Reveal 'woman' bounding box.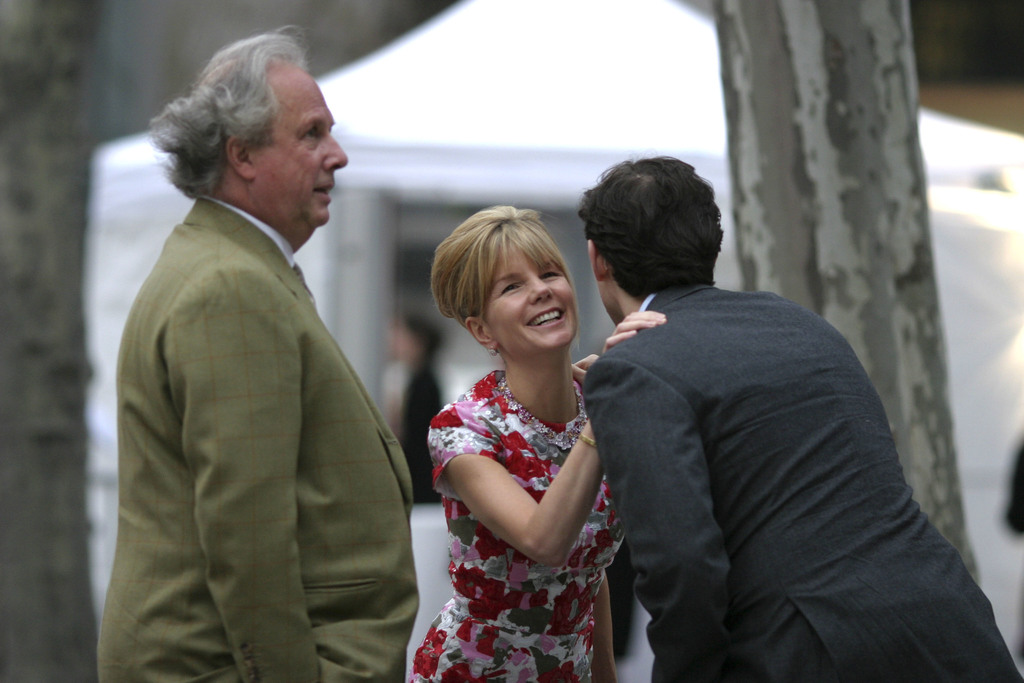
Revealed: <box>405,190,643,672</box>.
